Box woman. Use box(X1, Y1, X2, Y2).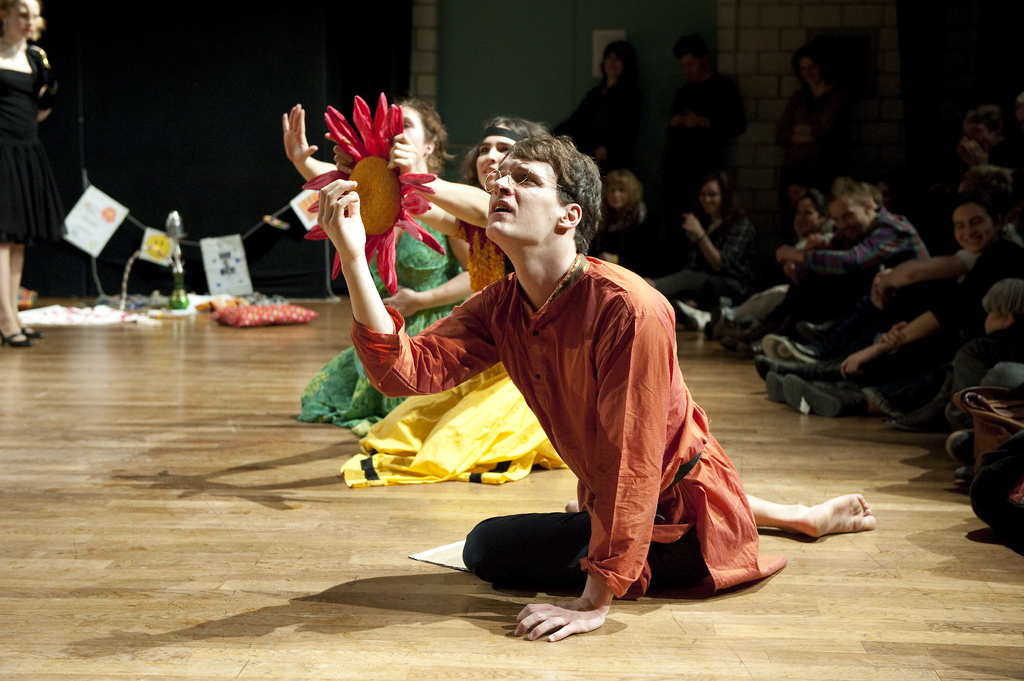
box(794, 192, 824, 237).
